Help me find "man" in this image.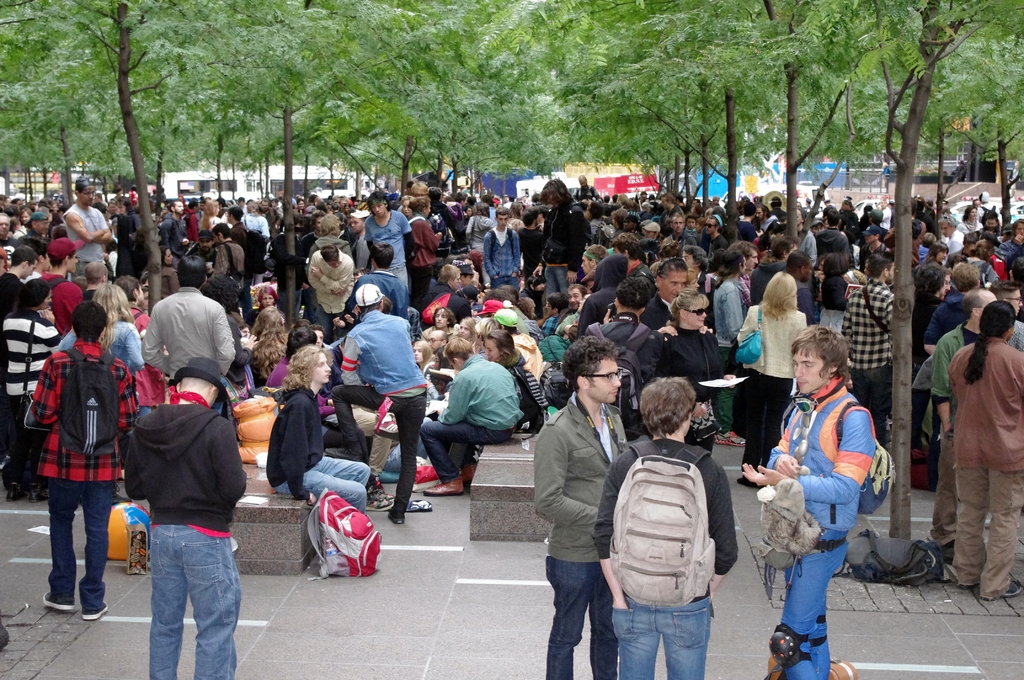
Found it: rect(668, 210, 699, 245).
